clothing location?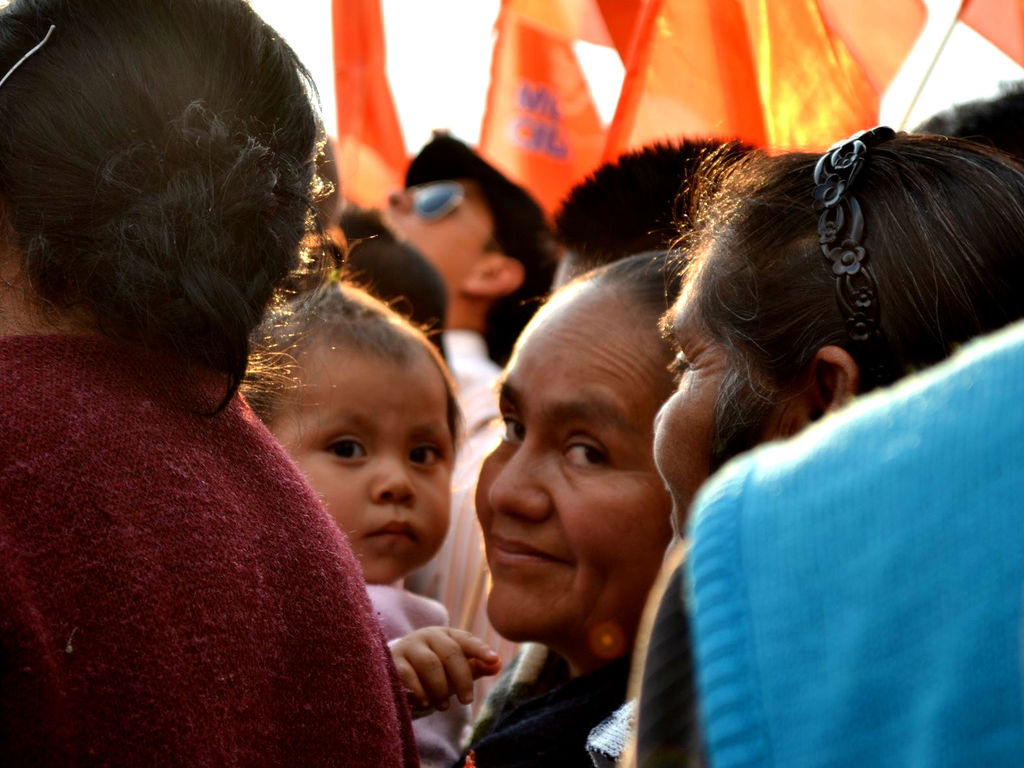
[473,635,641,767]
